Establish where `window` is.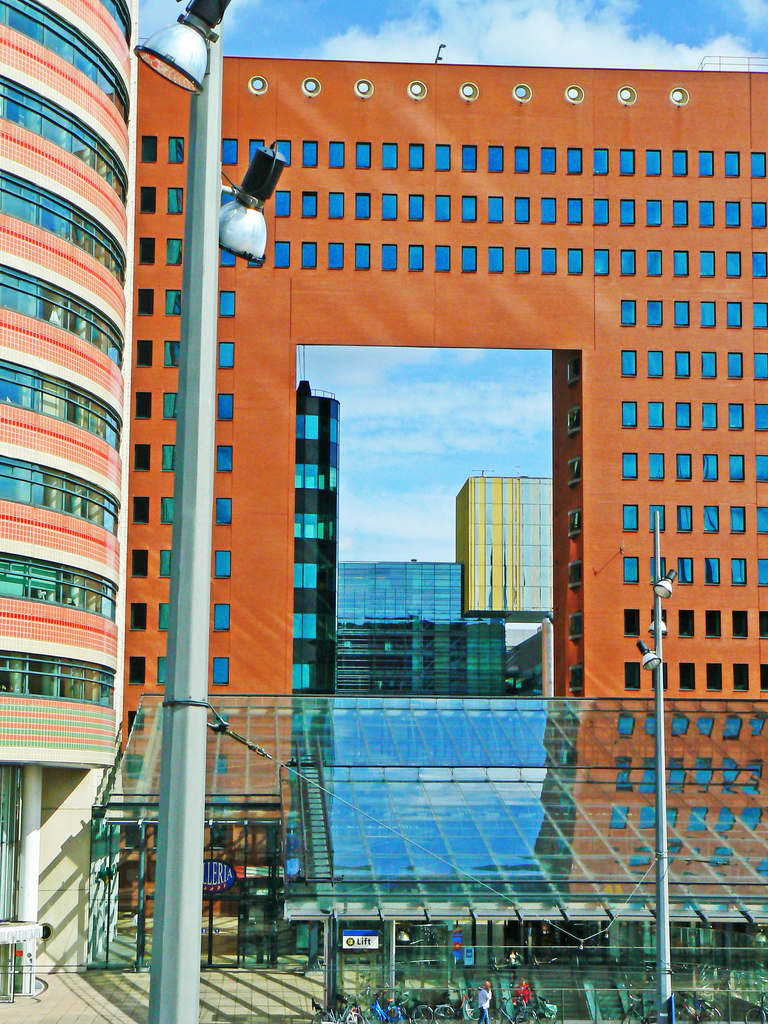
Established at pyautogui.locateOnScreen(689, 808, 705, 835).
